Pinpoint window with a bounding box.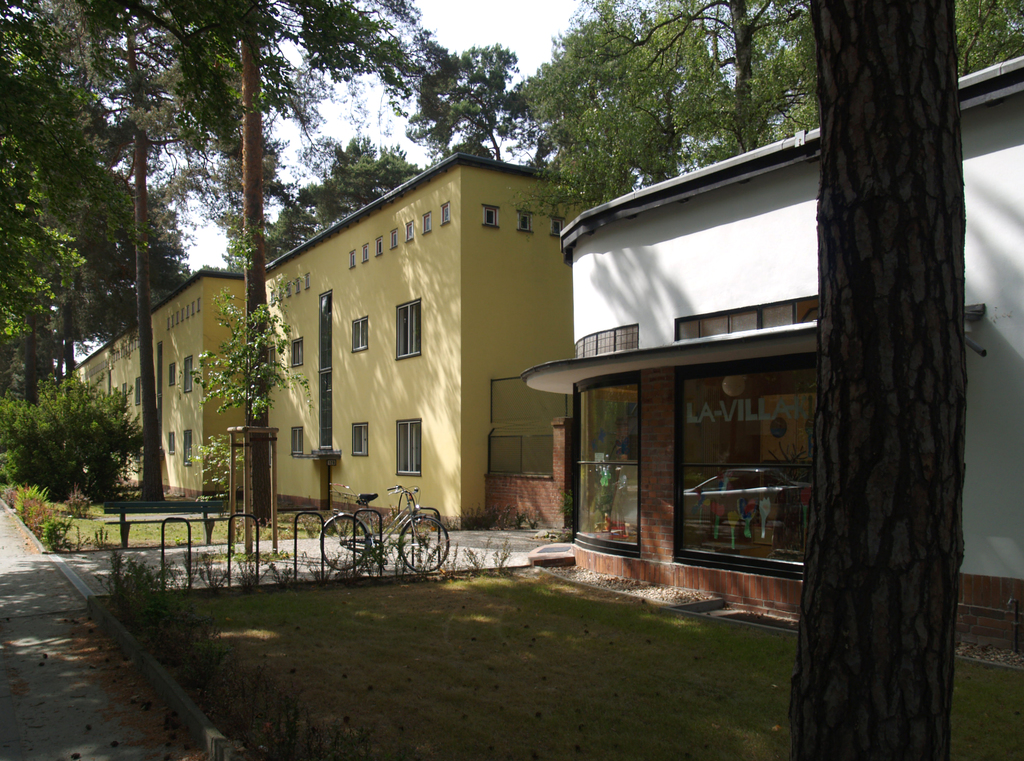
{"left": 514, "top": 211, "right": 534, "bottom": 230}.
